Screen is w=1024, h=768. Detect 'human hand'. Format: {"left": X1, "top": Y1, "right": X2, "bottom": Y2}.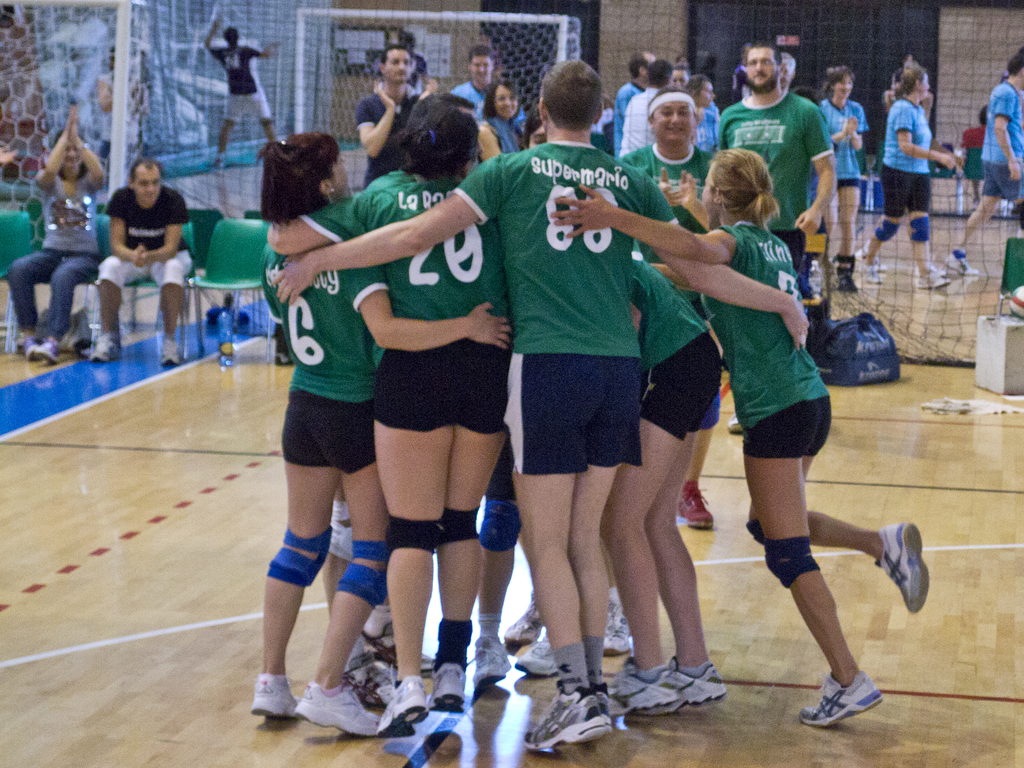
{"left": 372, "top": 81, "right": 396, "bottom": 108}.
